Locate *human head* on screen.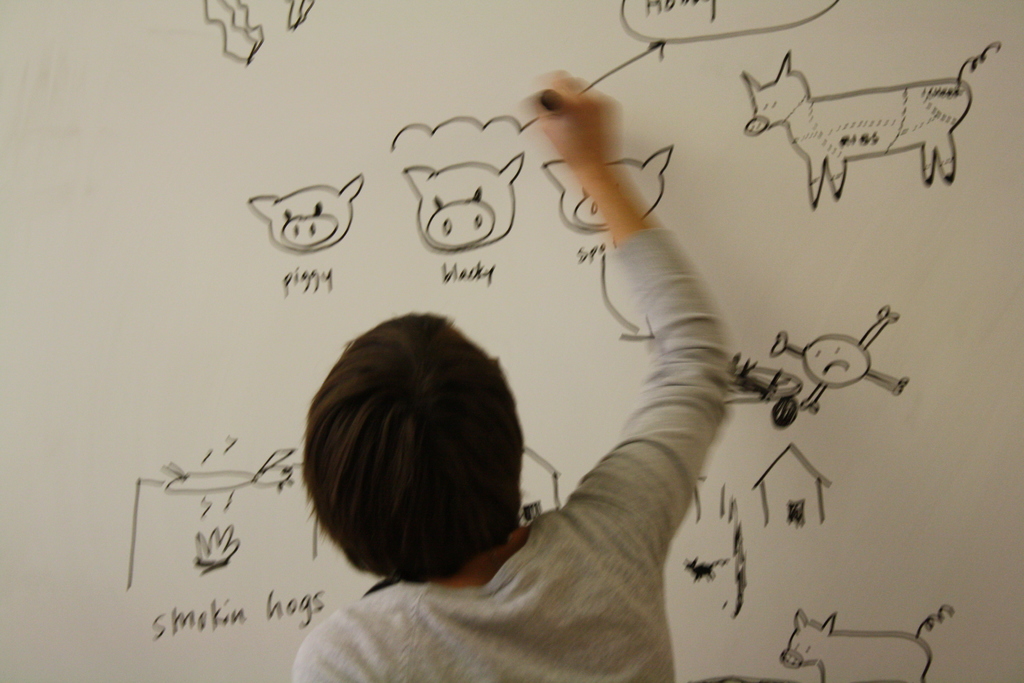
On screen at x1=285, y1=326, x2=515, y2=609.
